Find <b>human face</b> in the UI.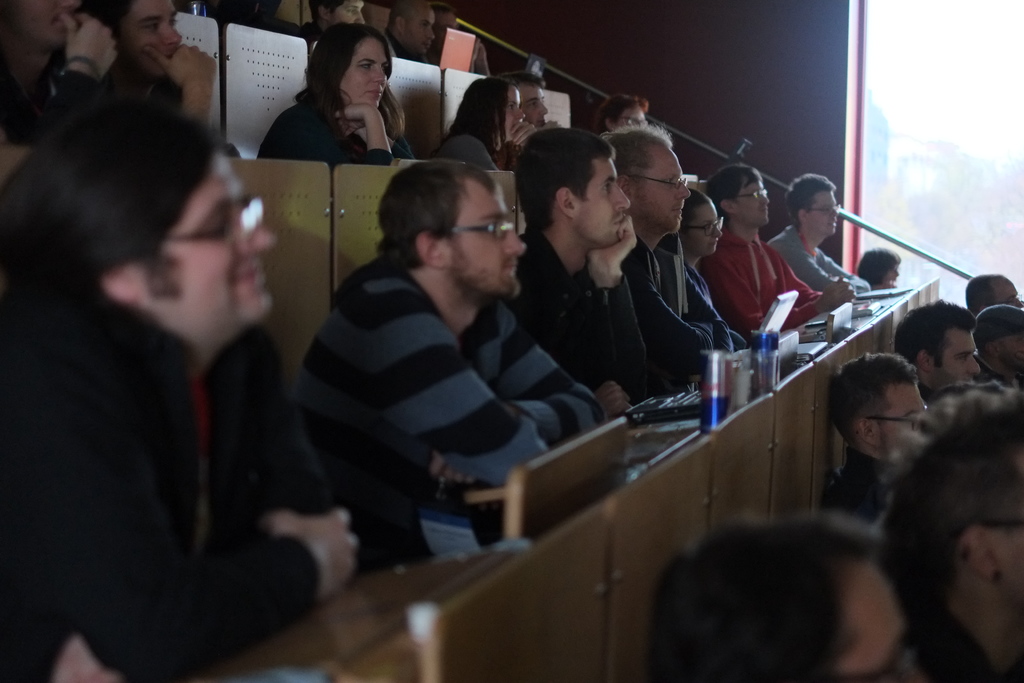
UI element at detection(738, 177, 769, 228).
